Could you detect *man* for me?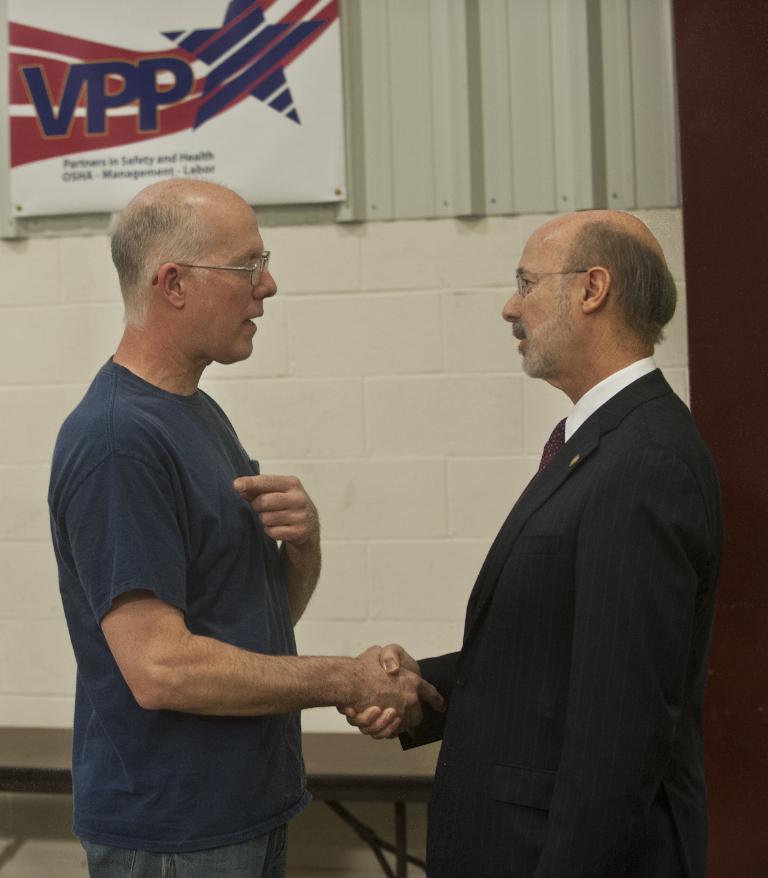
Detection result: <region>47, 176, 444, 877</region>.
